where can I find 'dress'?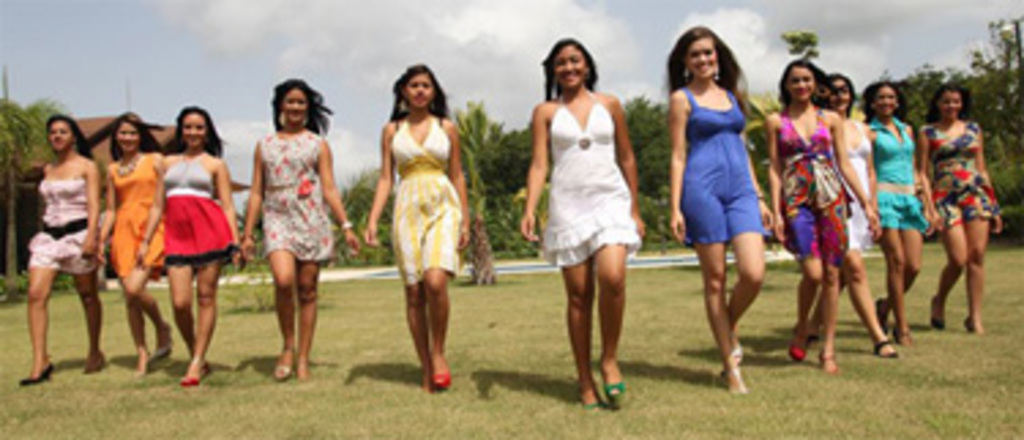
You can find it at <bbox>98, 142, 175, 281</bbox>.
